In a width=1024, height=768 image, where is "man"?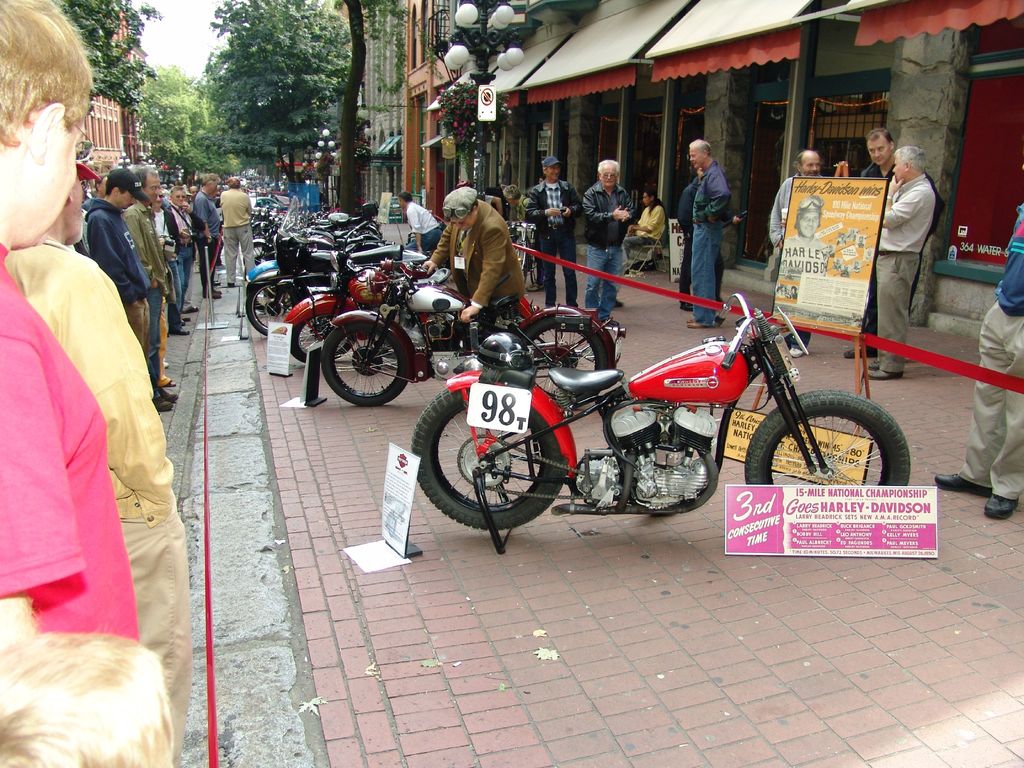
[left=845, top=124, right=943, bottom=360].
